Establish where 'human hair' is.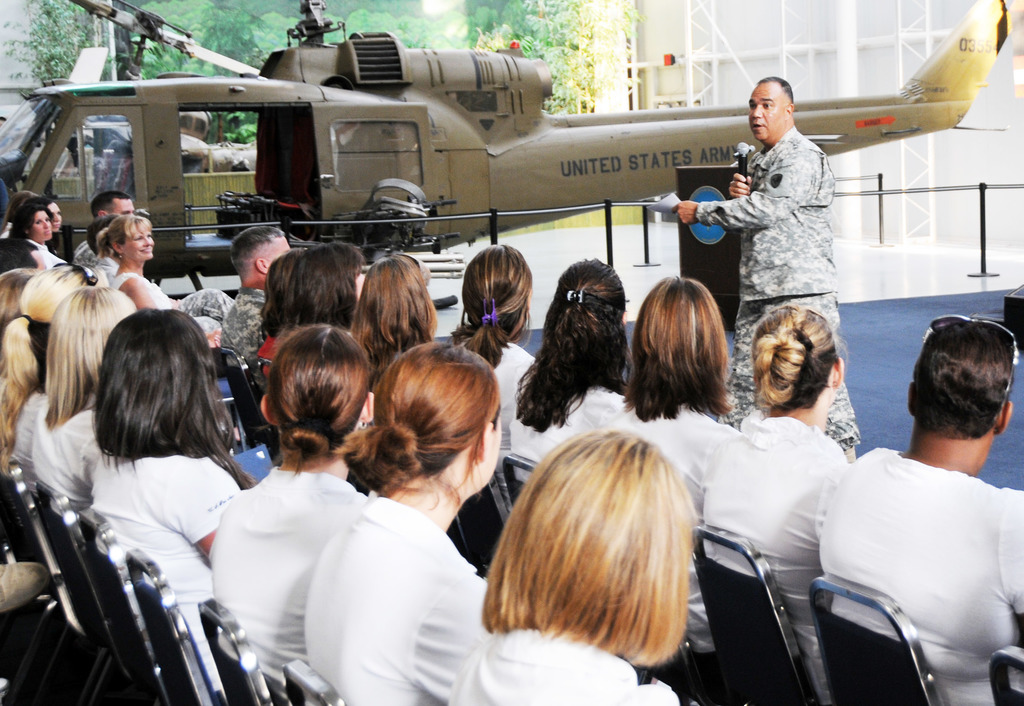
Established at box=[89, 191, 130, 220].
